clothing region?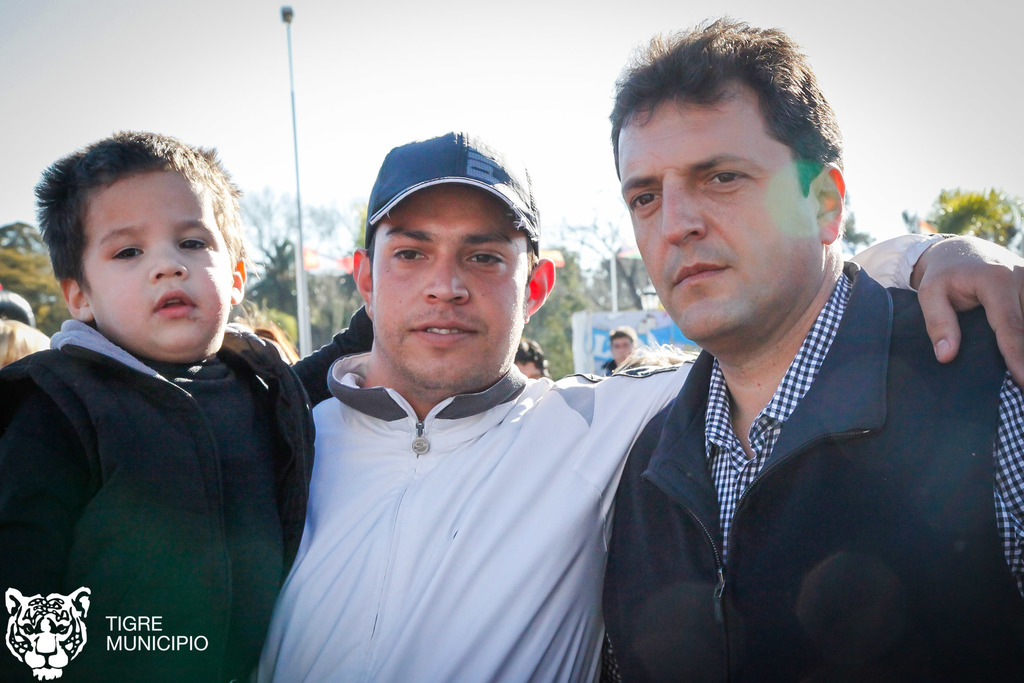
box=[599, 257, 1023, 682]
